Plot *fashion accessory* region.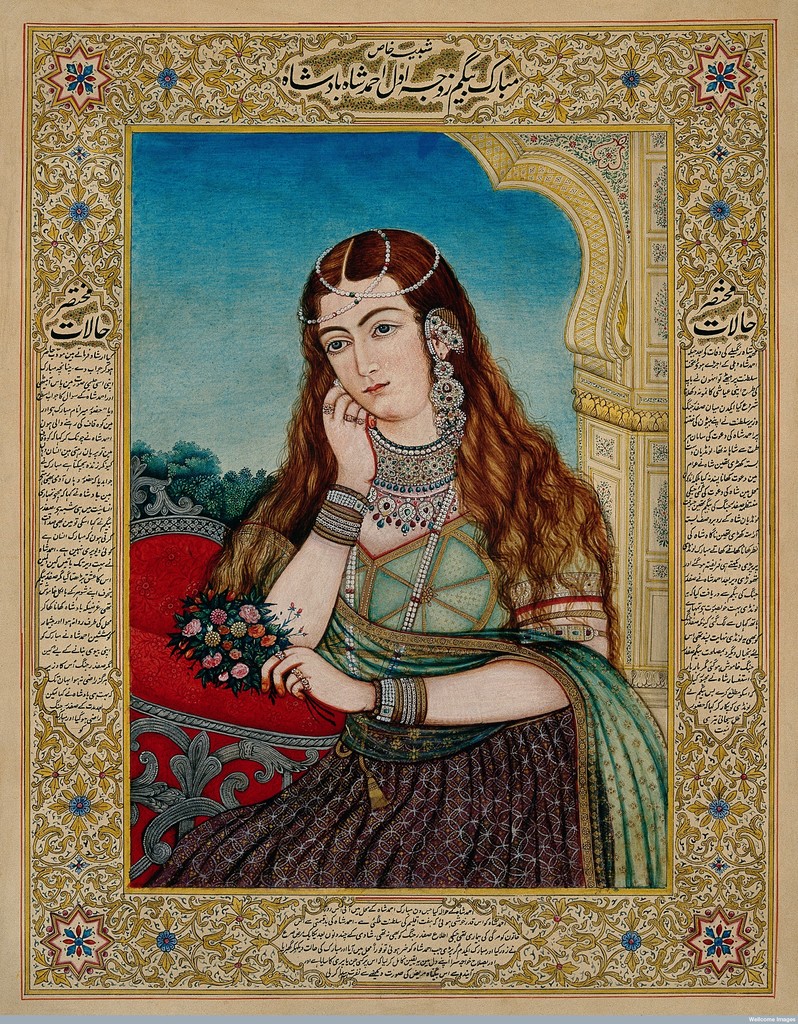
Plotted at region(342, 477, 468, 680).
